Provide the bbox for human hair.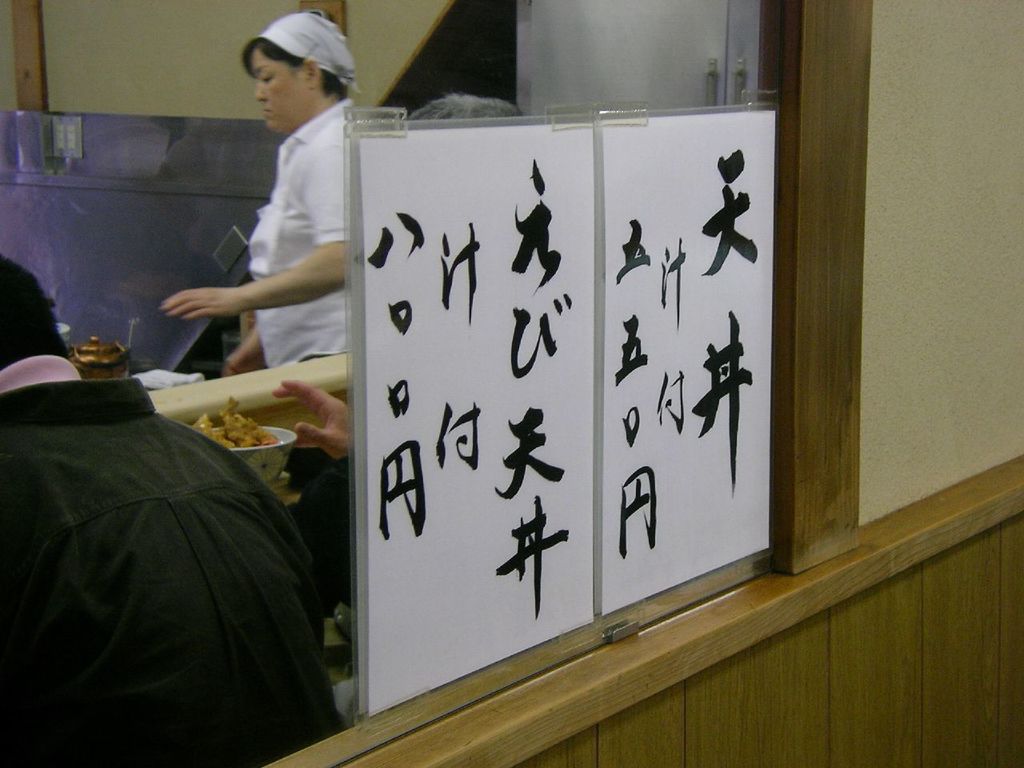
x1=406, y1=92, x2=525, y2=118.
